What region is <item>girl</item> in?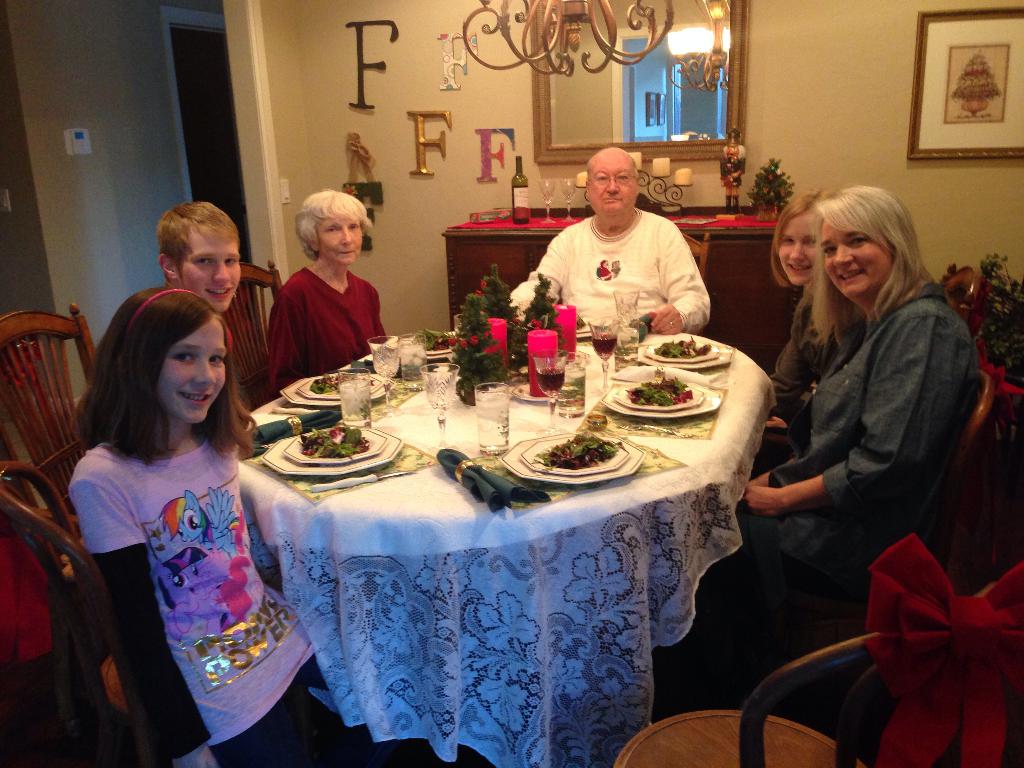
[66, 288, 424, 767].
